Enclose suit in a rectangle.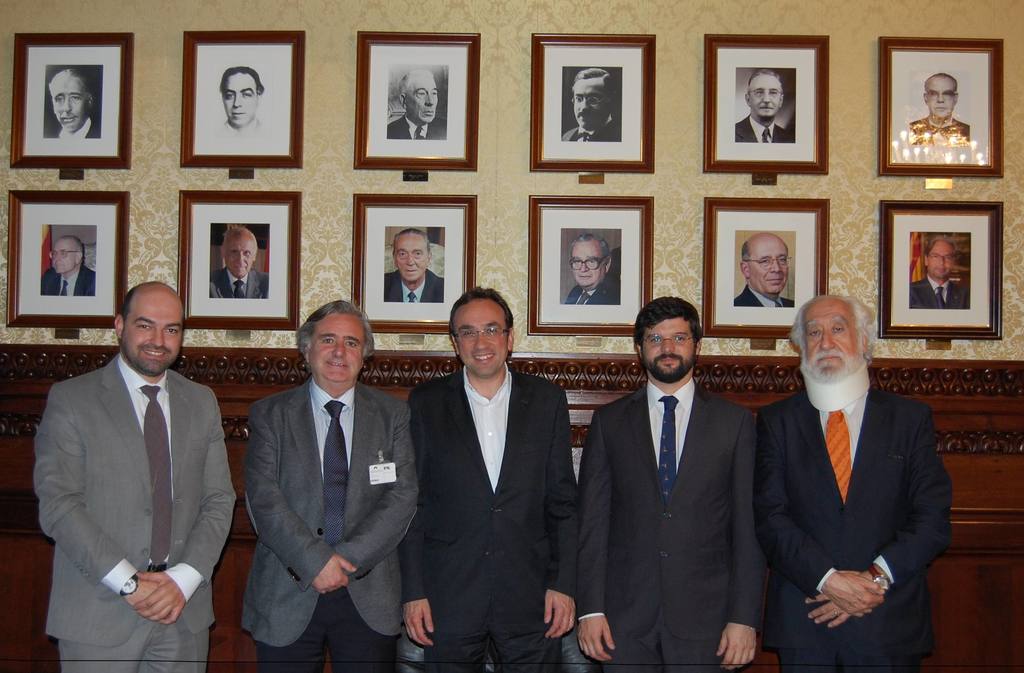
pyautogui.locateOnScreen(400, 363, 581, 672).
